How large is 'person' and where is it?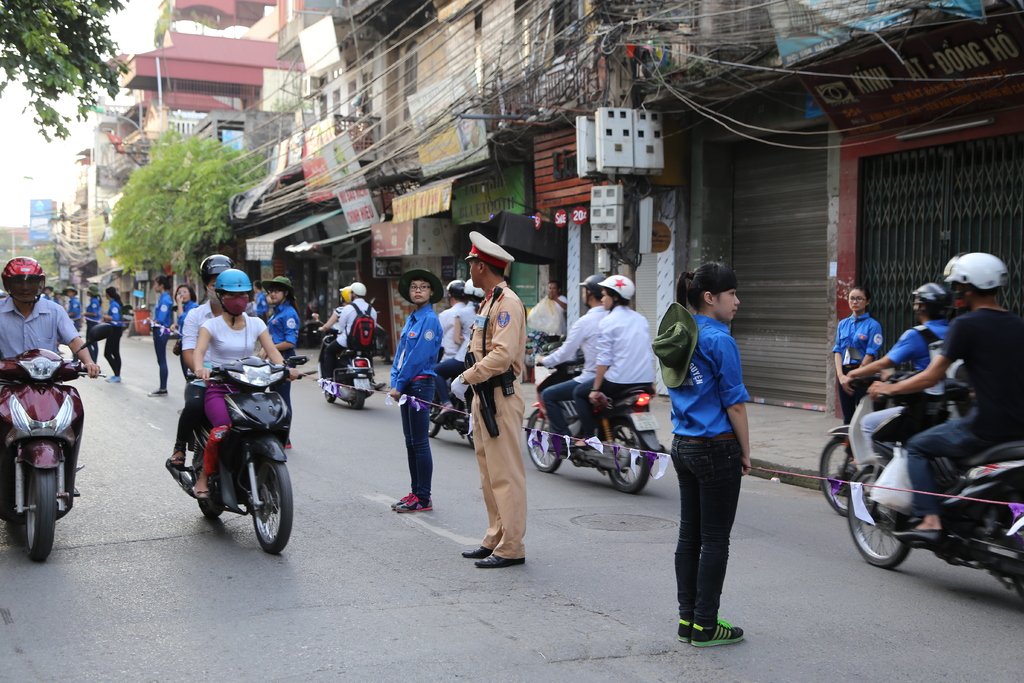
Bounding box: BBox(847, 280, 953, 474).
